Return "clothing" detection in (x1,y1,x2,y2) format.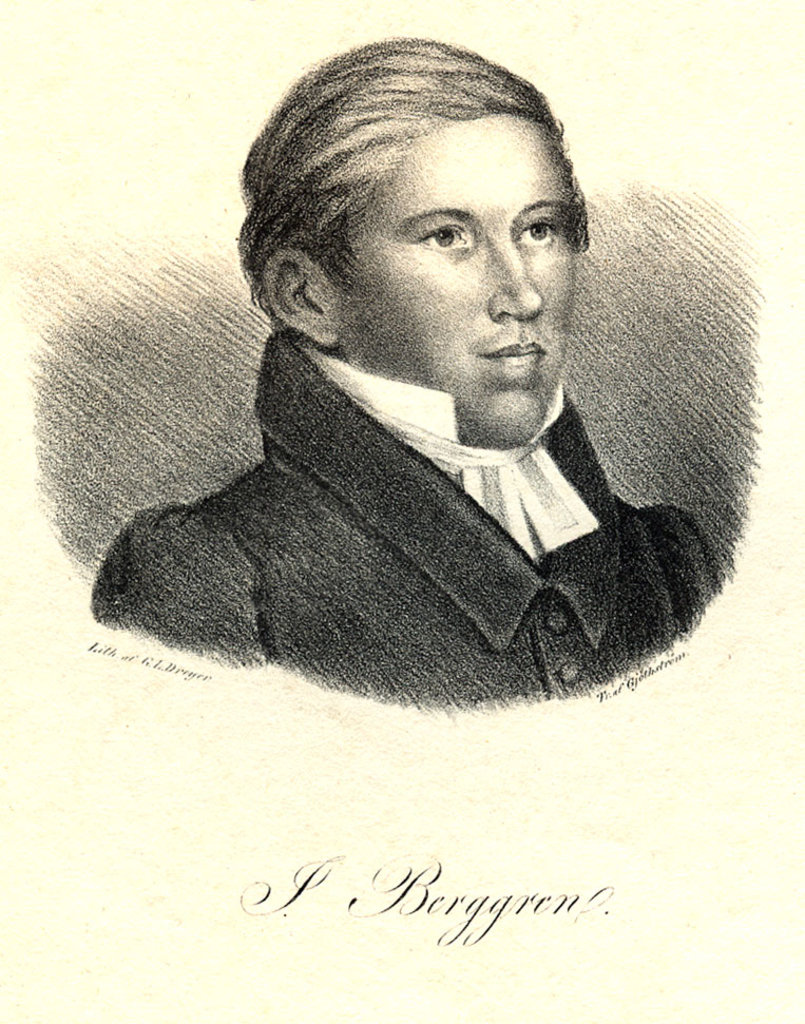
(203,255,747,703).
